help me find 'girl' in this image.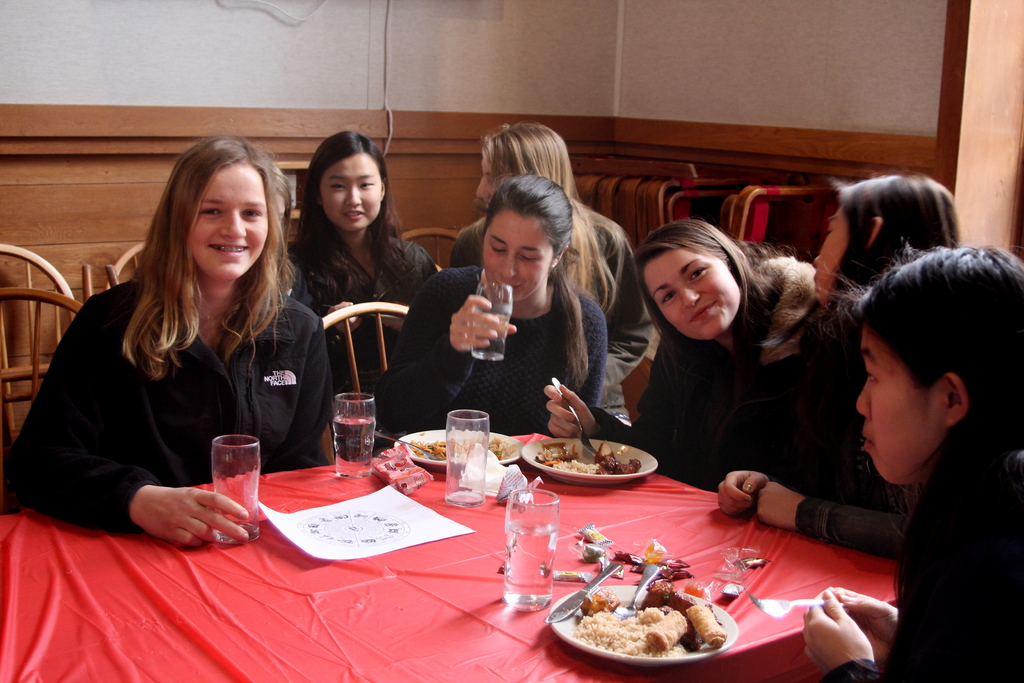
Found it: [452,115,655,408].
